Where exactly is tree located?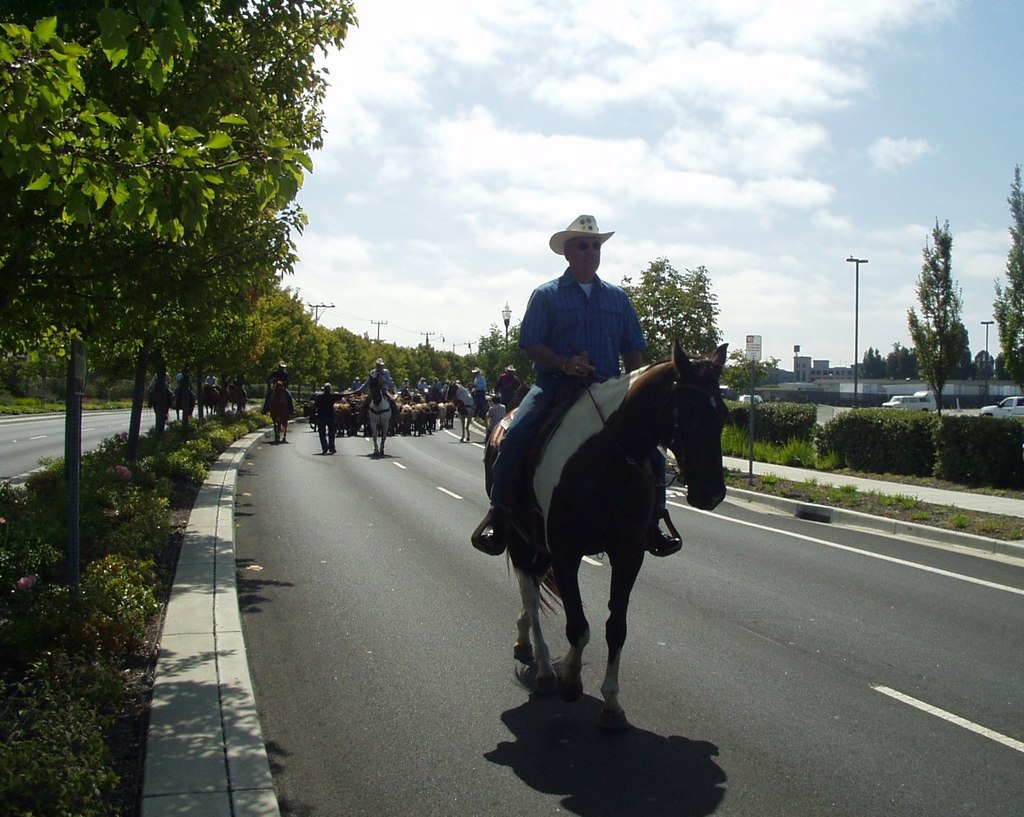
Its bounding box is BBox(905, 212, 971, 419).
